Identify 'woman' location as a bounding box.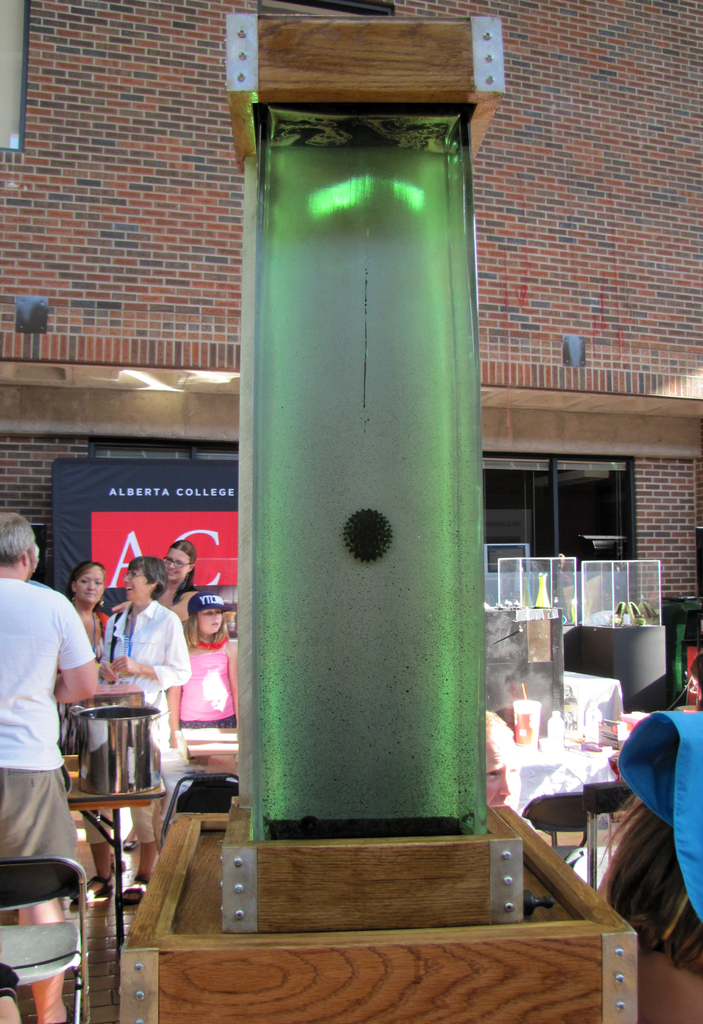
149, 547, 197, 622.
